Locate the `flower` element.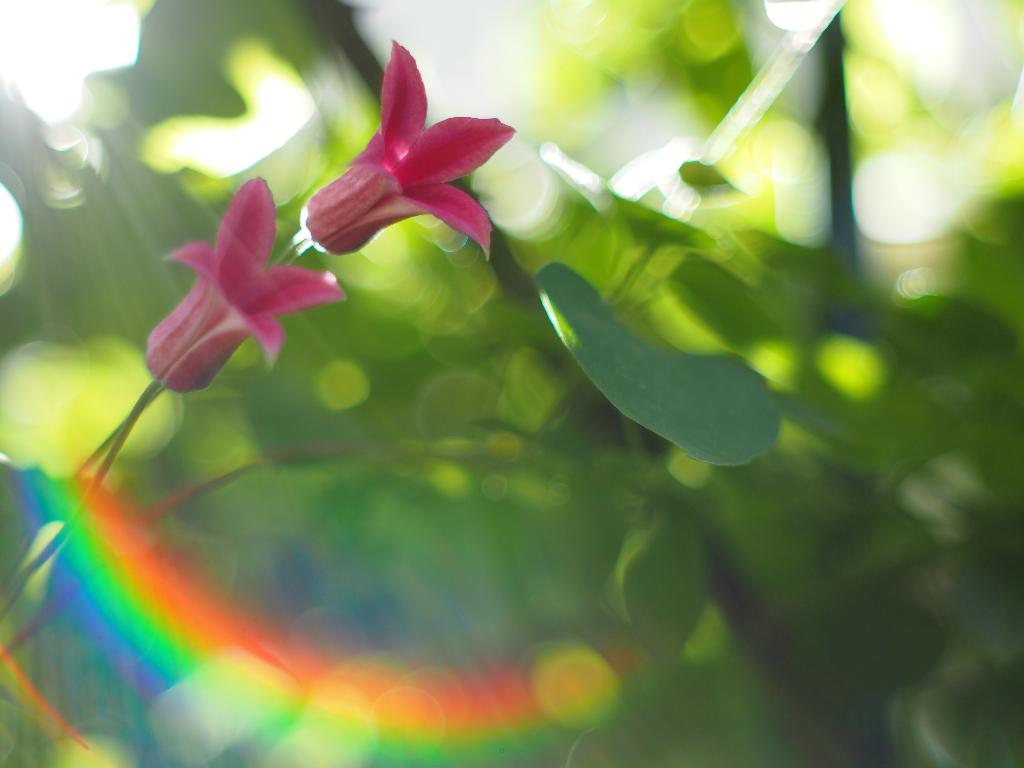
Element bbox: <bbox>147, 178, 344, 392</bbox>.
